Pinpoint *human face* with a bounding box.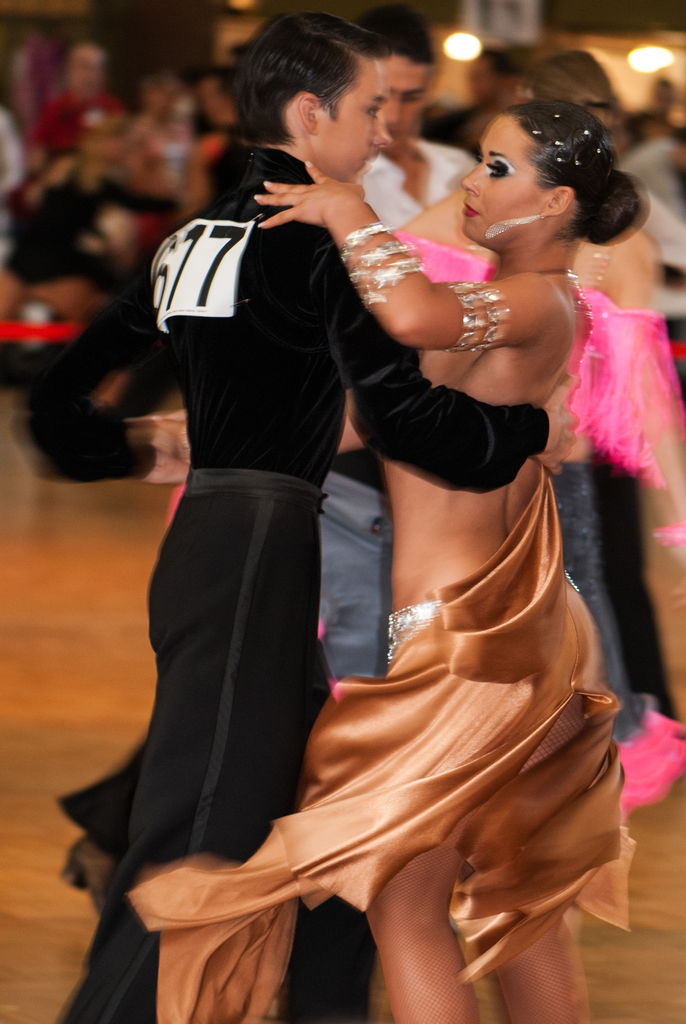
318/58/381/182.
